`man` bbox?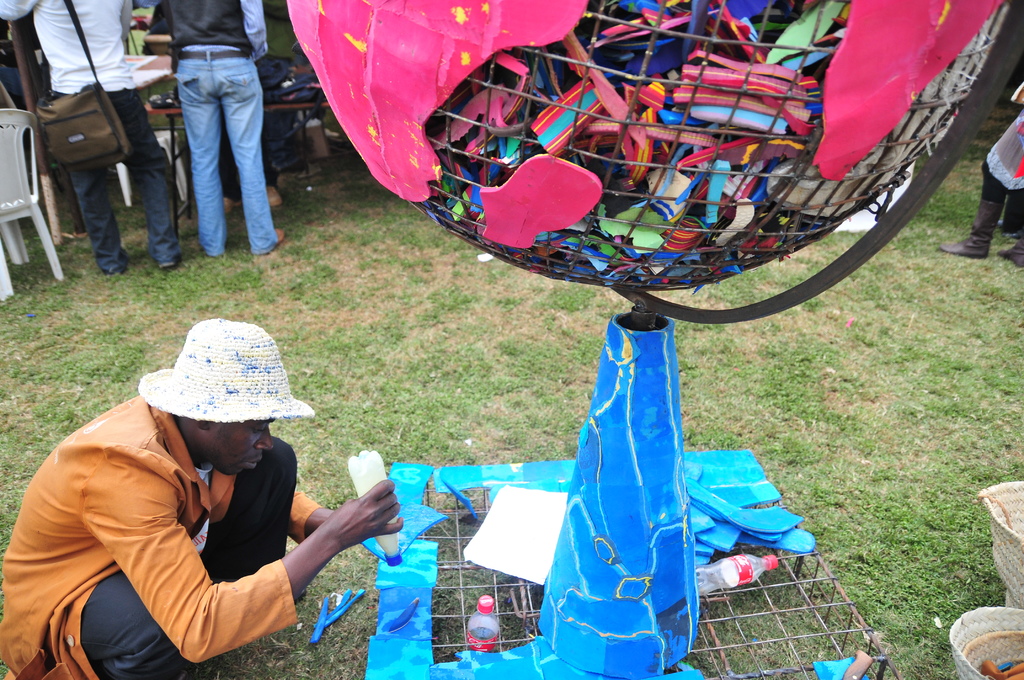
pyautogui.locateOnScreen(16, 341, 373, 673)
